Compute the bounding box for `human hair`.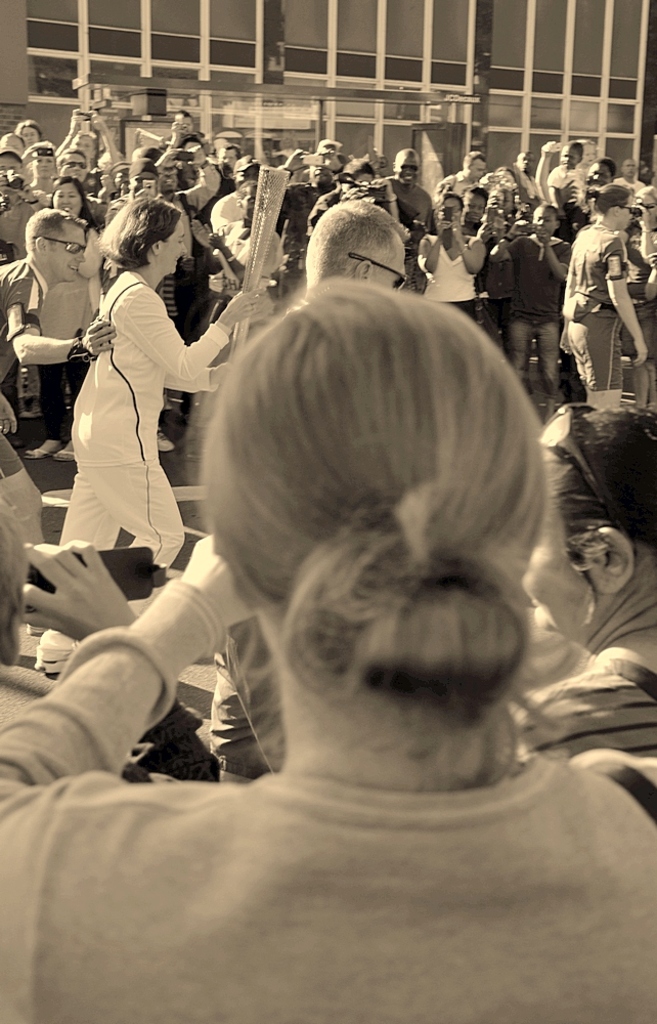
191 282 571 786.
